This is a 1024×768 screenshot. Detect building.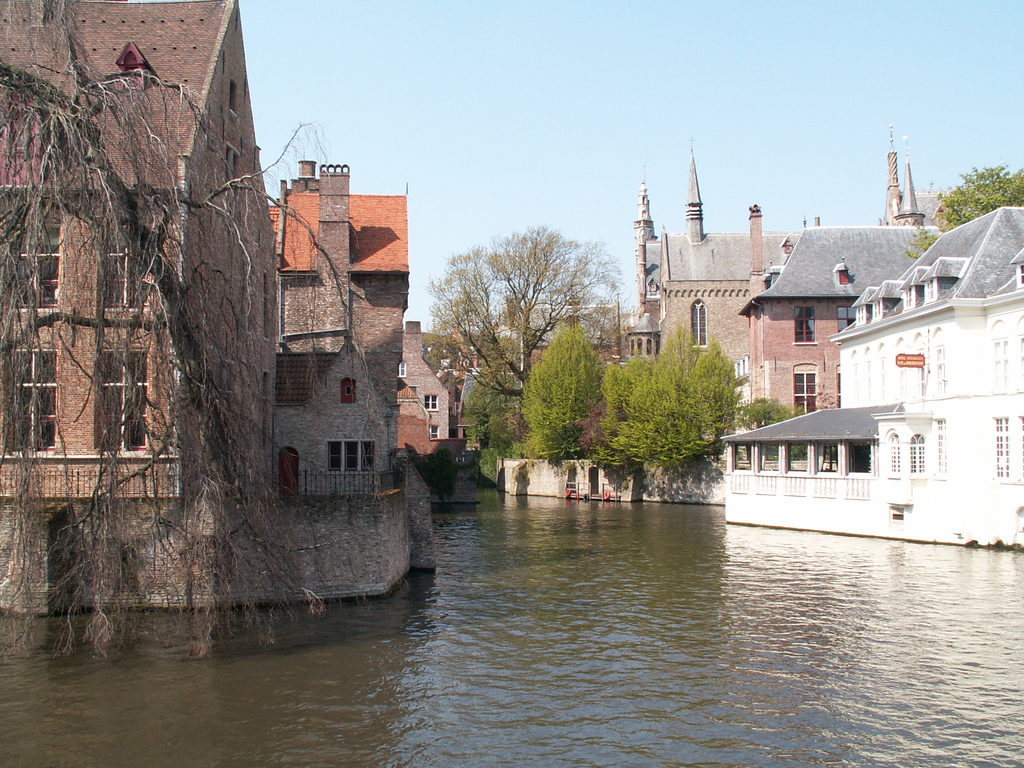
[x1=257, y1=157, x2=405, y2=504].
